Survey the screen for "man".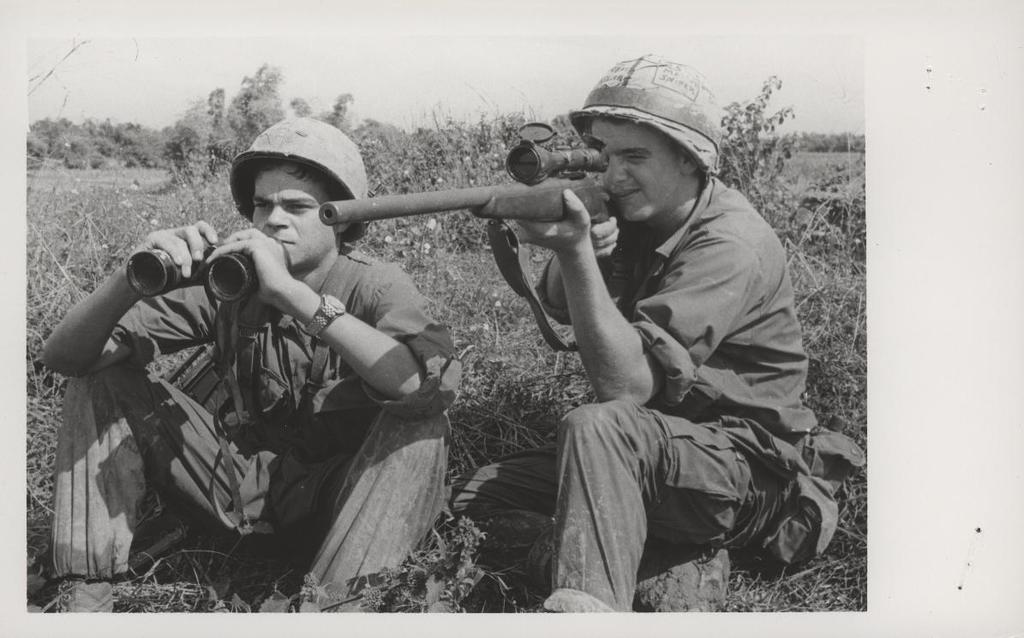
Survey found: (25,116,463,612).
